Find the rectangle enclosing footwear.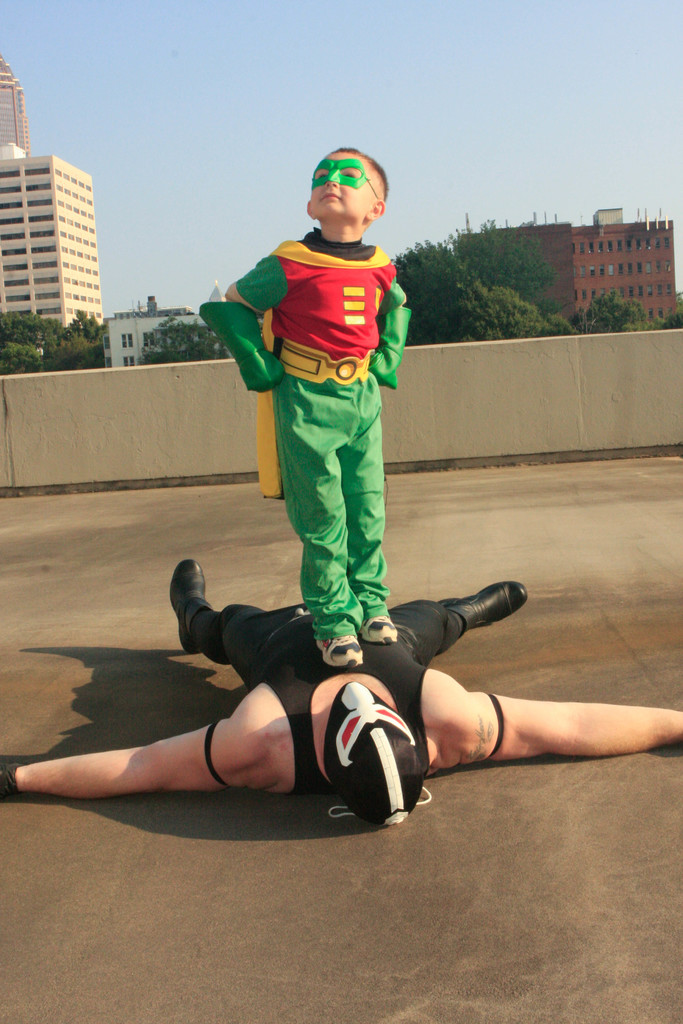
[left=365, top=620, right=392, bottom=638].
